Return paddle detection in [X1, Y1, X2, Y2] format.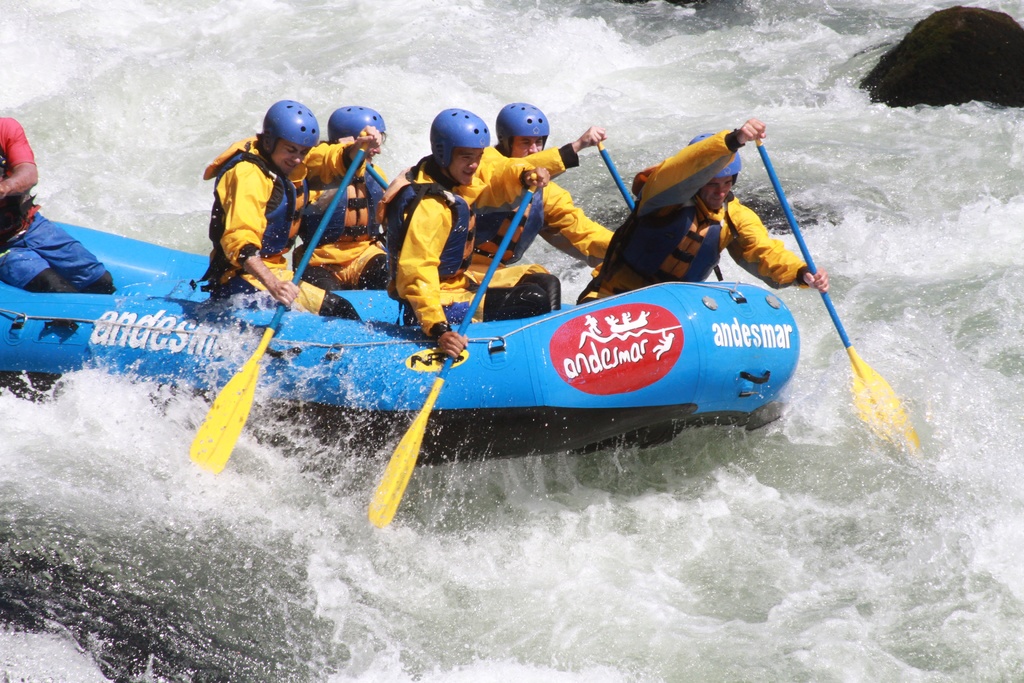
[367, 179, 538, 530].
